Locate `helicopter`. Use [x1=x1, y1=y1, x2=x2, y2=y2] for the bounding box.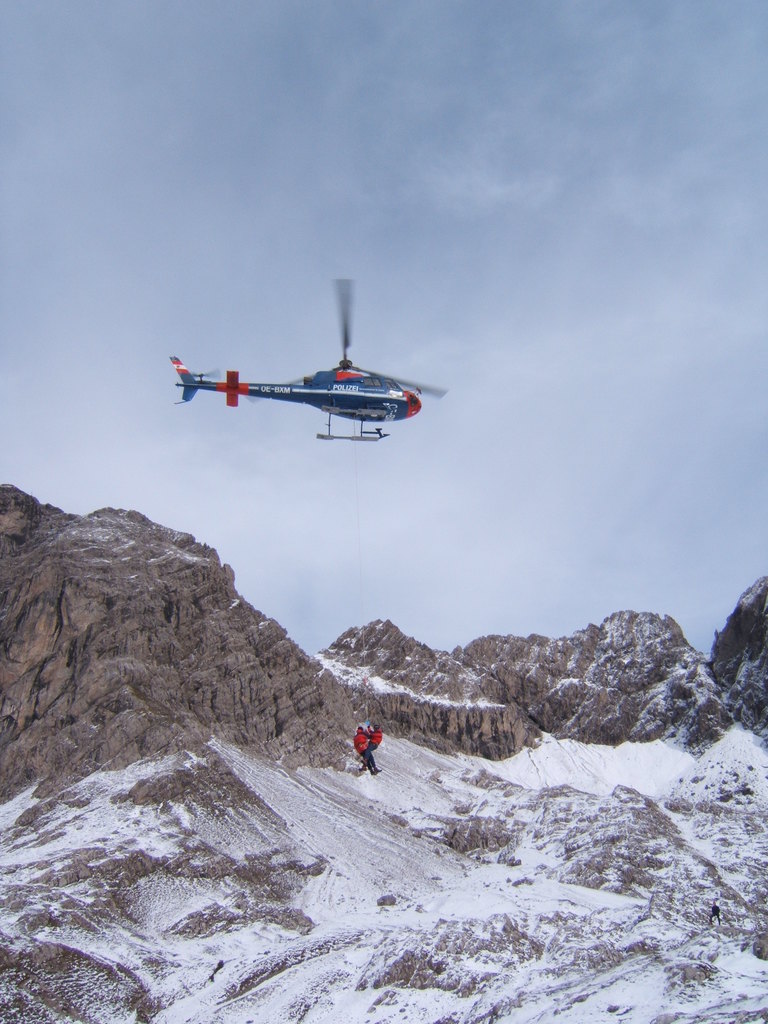
[x1=180, y1=287, x2=440, y2=439].
